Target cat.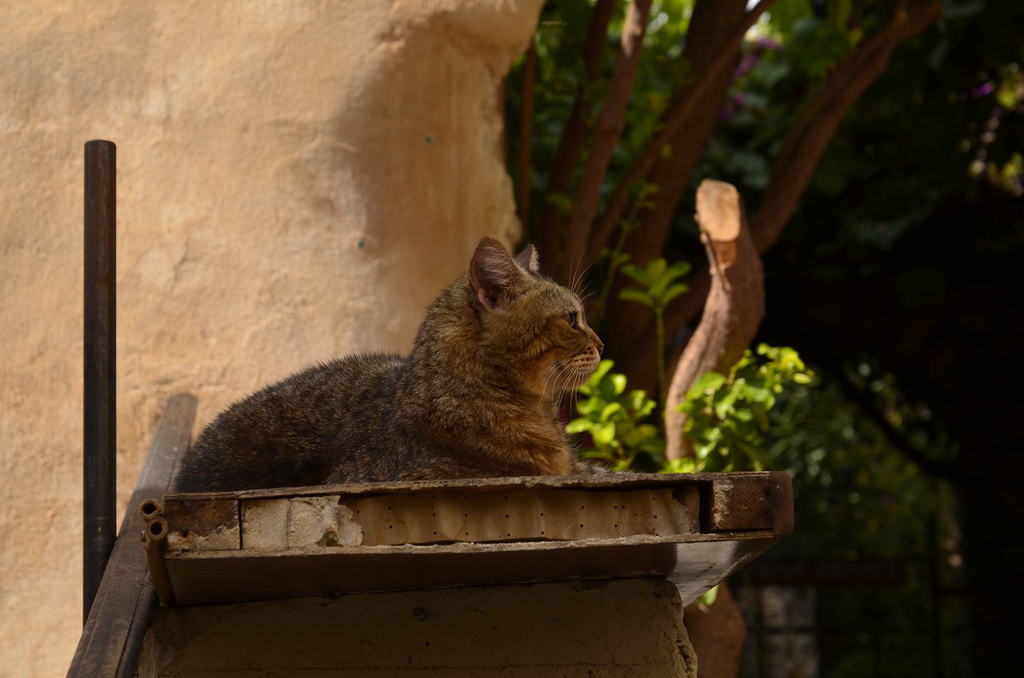
Target region: box(156, 234, 604, 492).
